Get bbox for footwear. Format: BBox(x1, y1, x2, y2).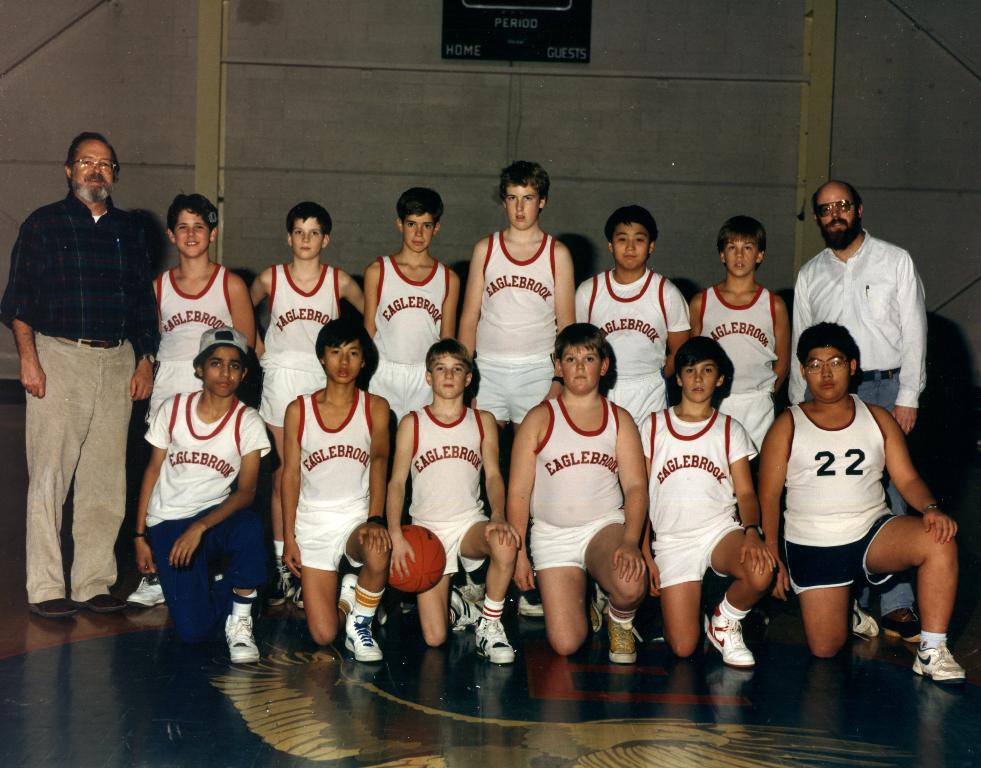
BBox(338, 574, 358, 594).
